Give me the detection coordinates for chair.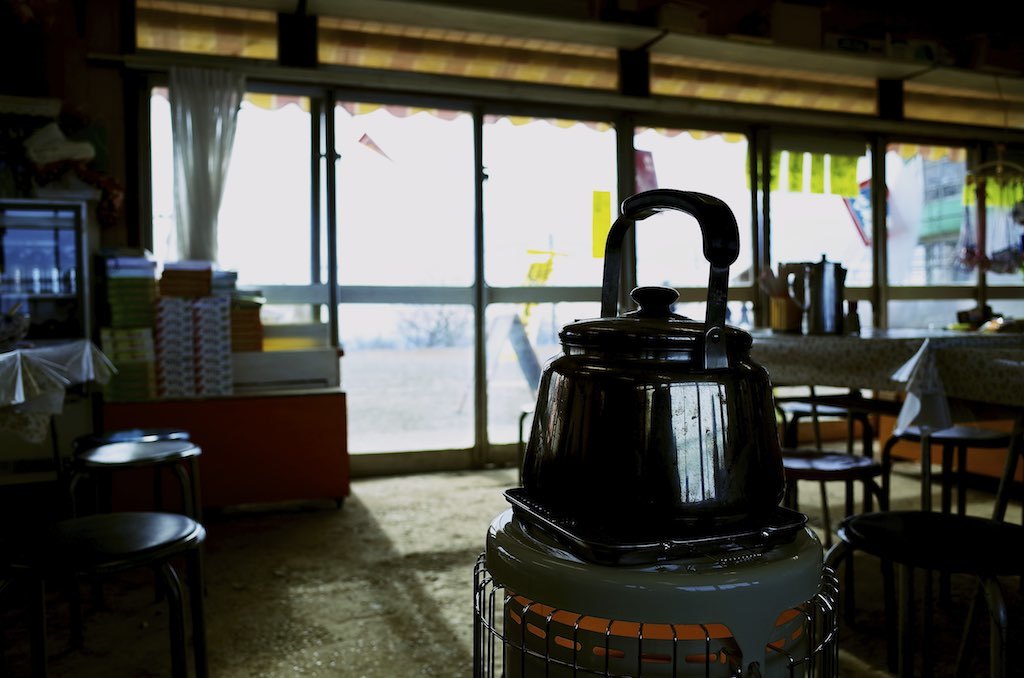
<region>745, 338, 908, 525</region>.
